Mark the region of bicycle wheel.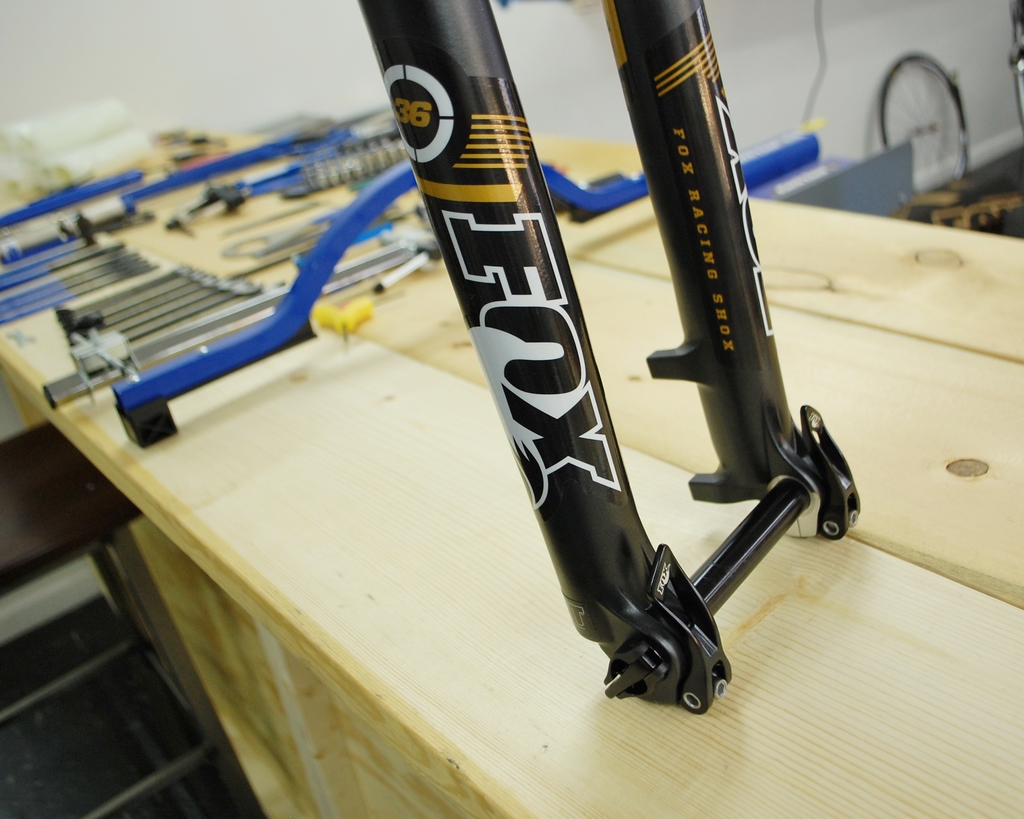
Region: bbox=(880, 51, 968, 195).
